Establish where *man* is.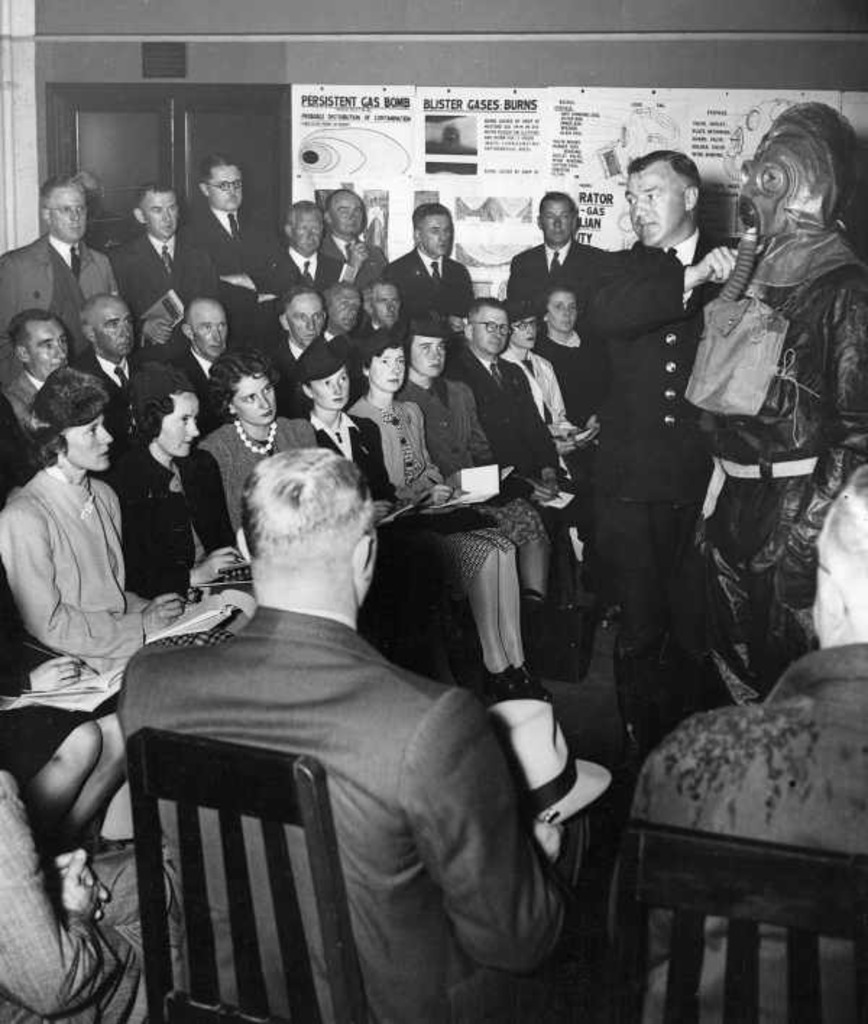
Established at <bbox>100, 181, 223, 312</bbox>.
